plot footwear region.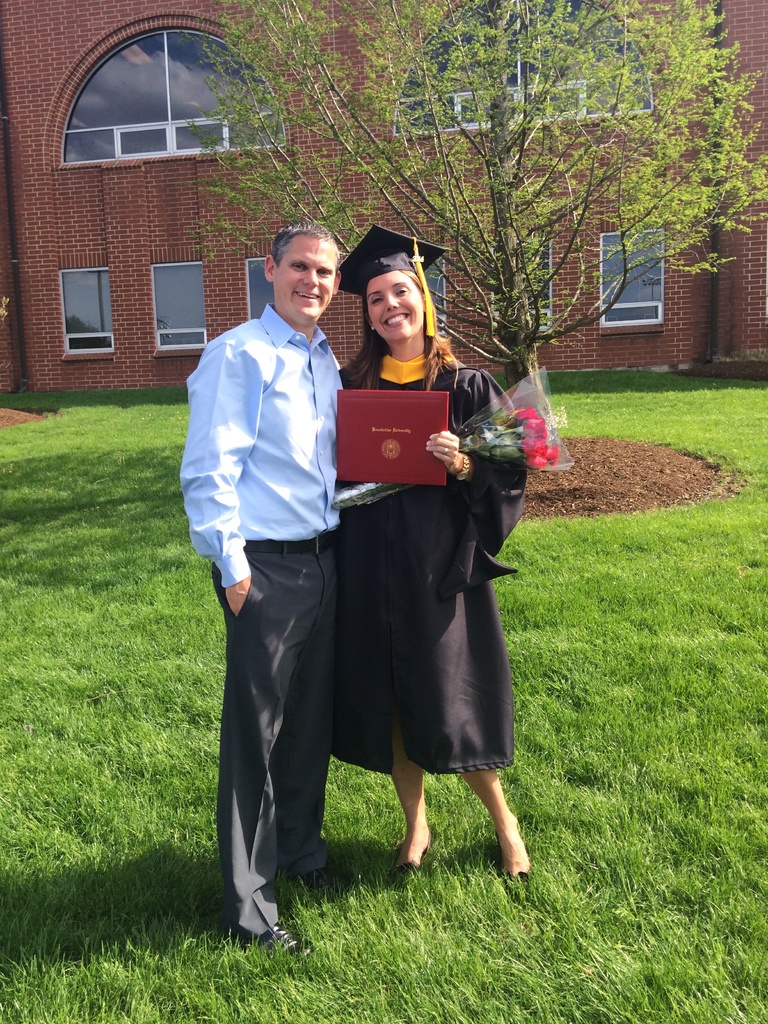
Plotted at left=284, top=861, right=357, bottom=898.
